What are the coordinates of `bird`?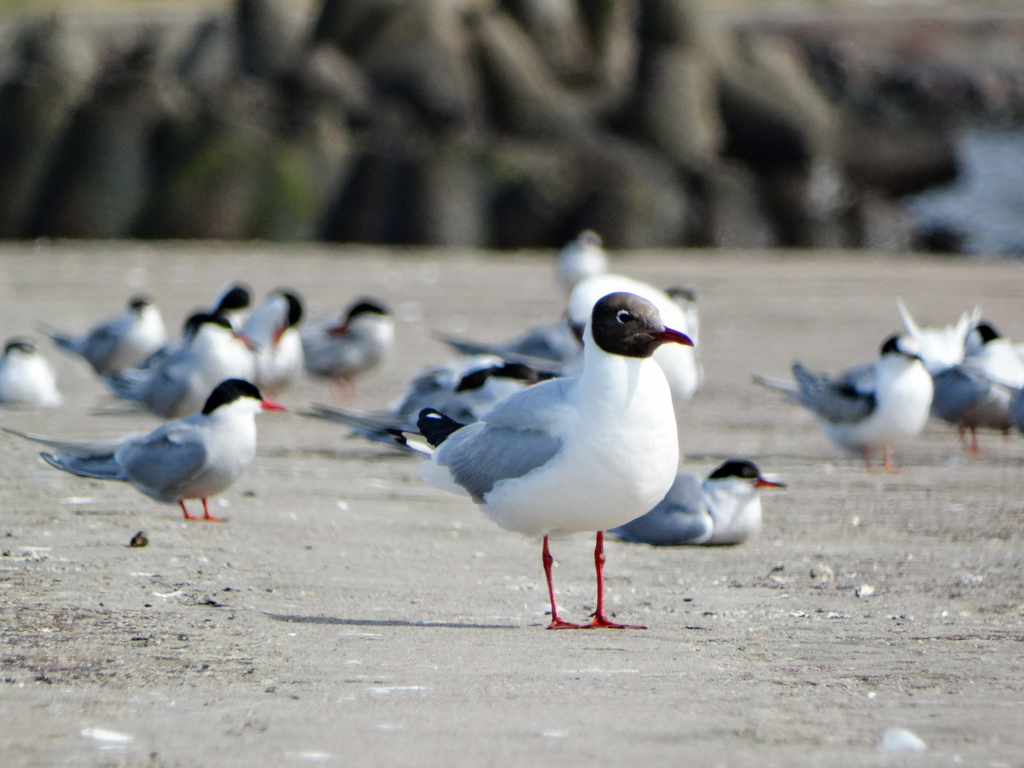
{"left": 97, "top": 310, "right": 261, "bottom": 430}.
